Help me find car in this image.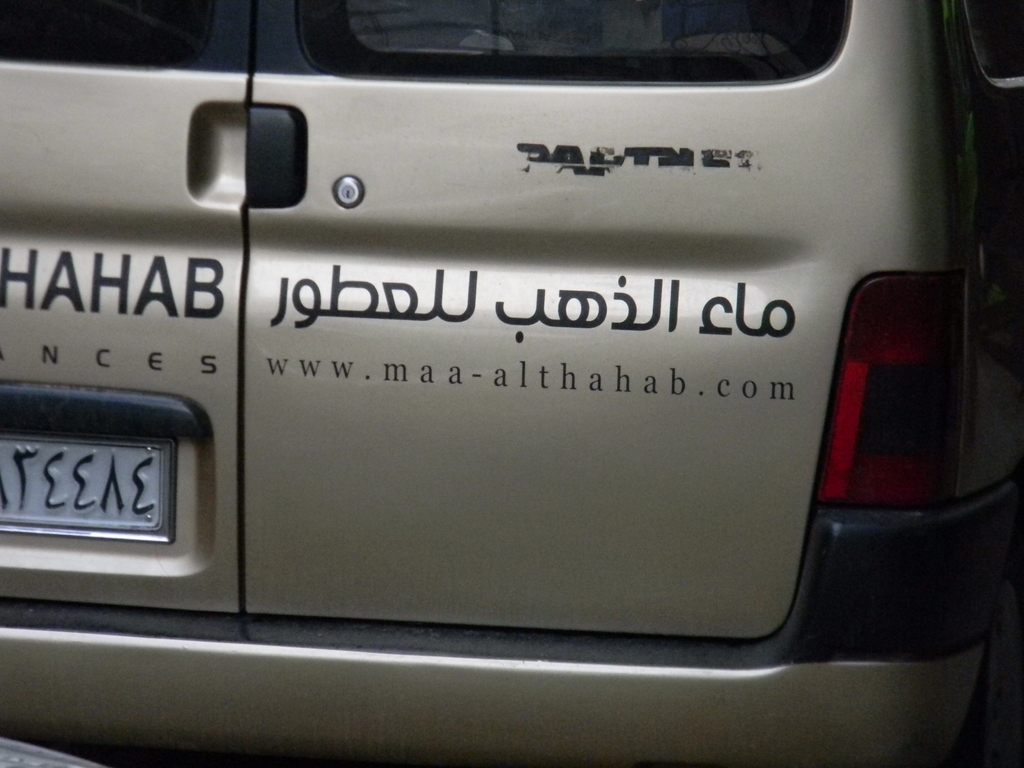
Found it: 0:0:1023:767.
